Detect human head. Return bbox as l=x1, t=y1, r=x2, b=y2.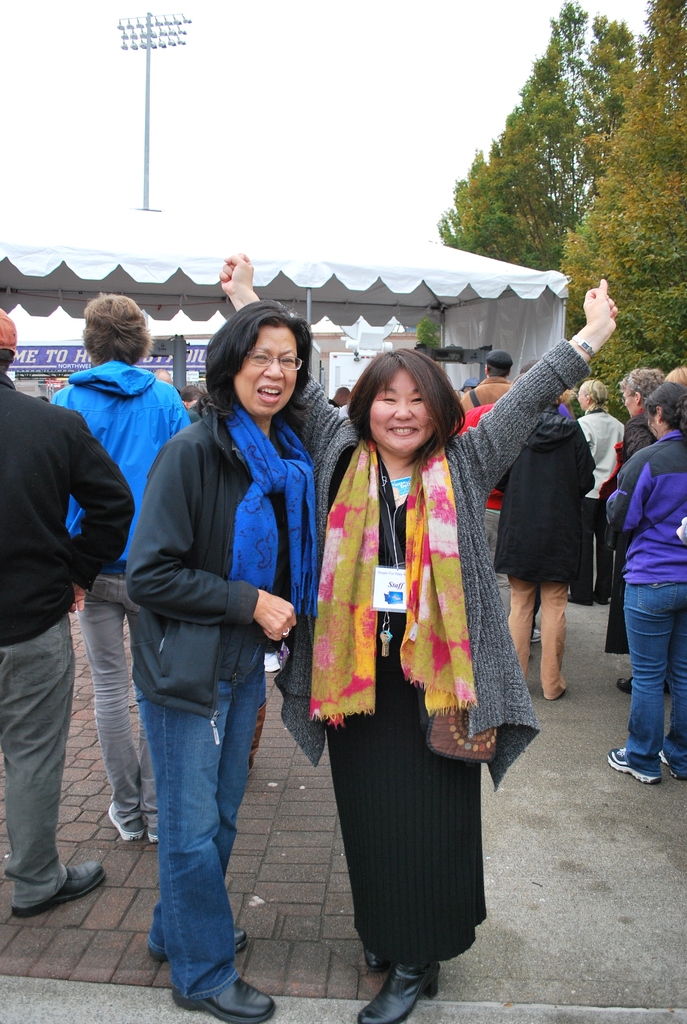
l=0, t=305, r=22, b=376.
